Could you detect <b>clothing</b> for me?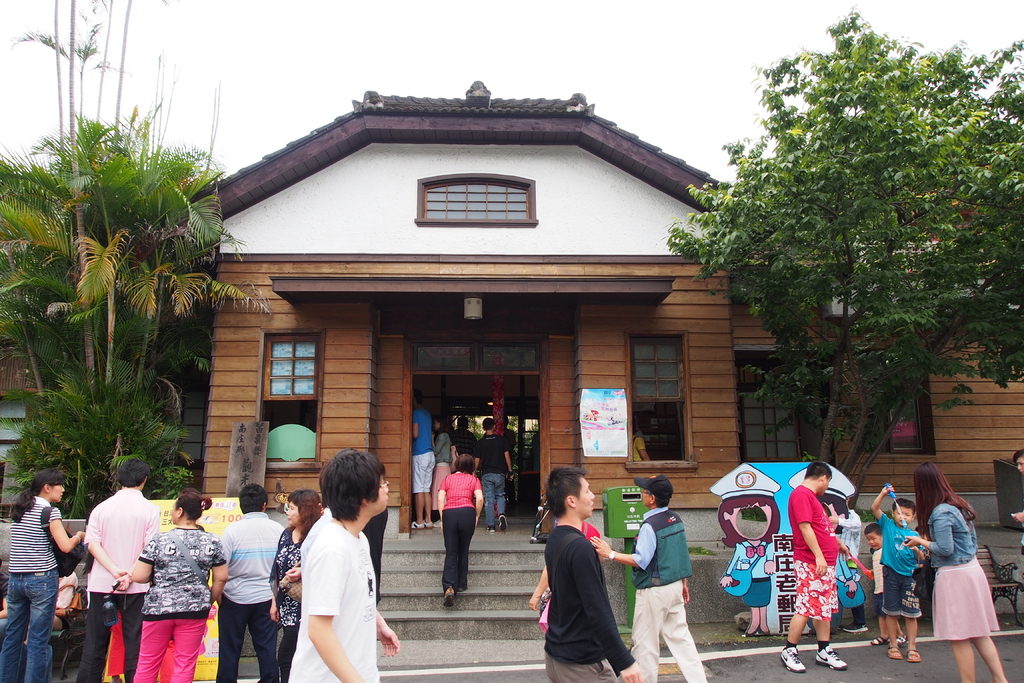
Detection result: Rect(879, 507, 922, 623).
